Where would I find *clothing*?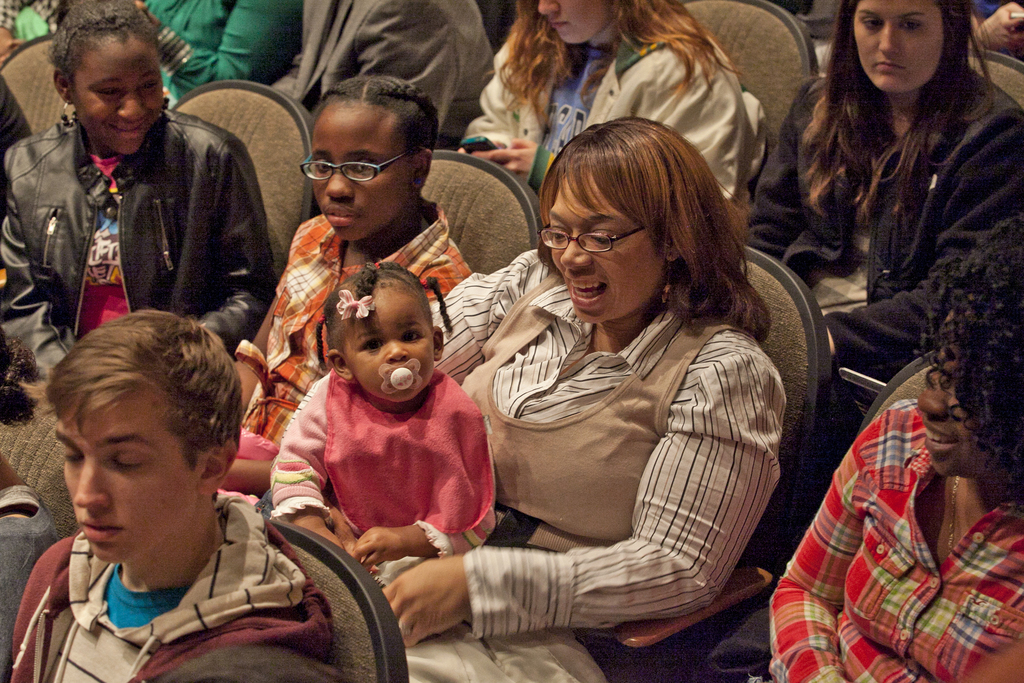
At x1=141 y1=0 x2=301 y2=108.
